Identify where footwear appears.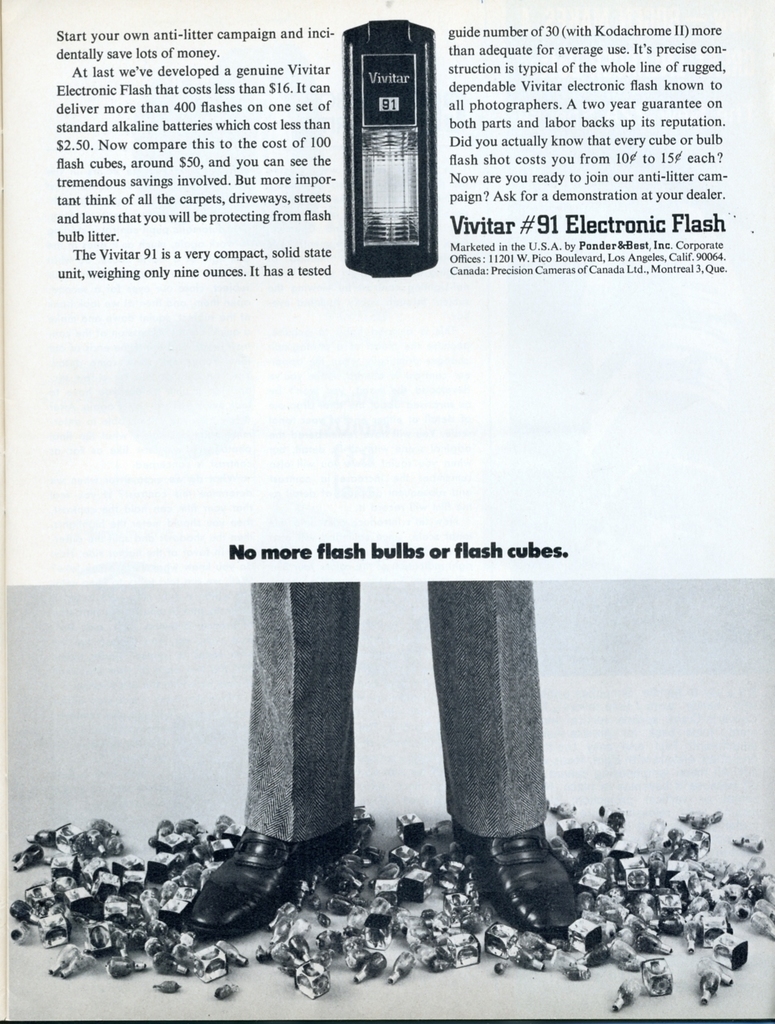
Appears at (x1=473, y1=845, x2=585, y2=940).
